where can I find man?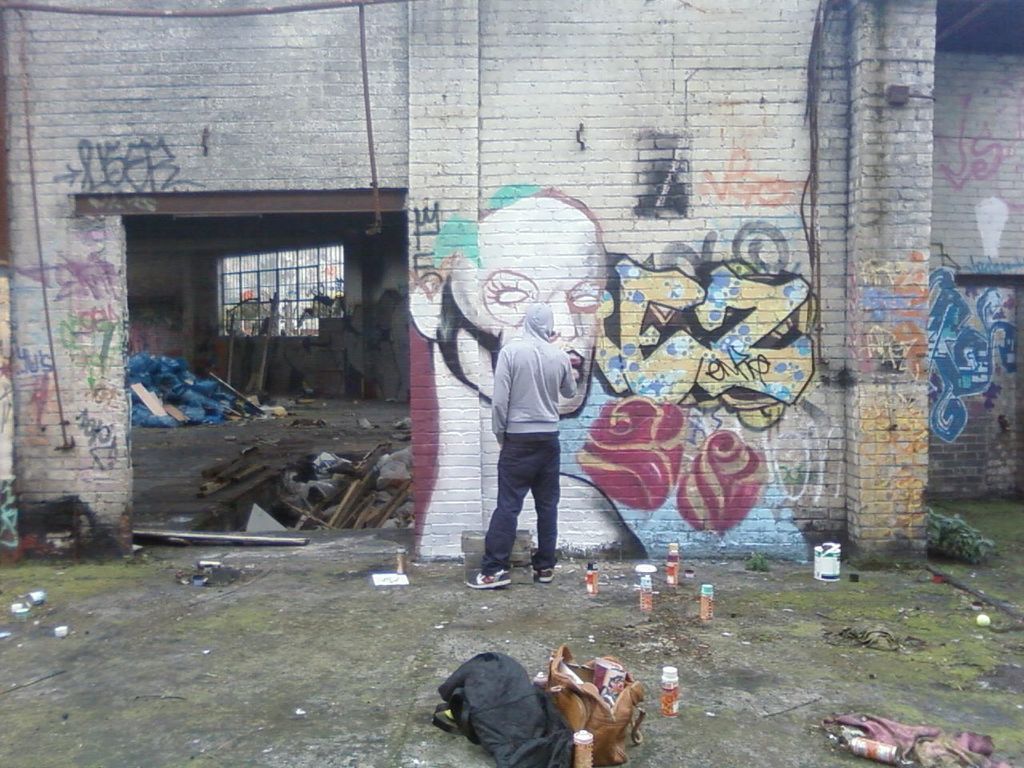
You can find it at (474, 294, 594, 599).
